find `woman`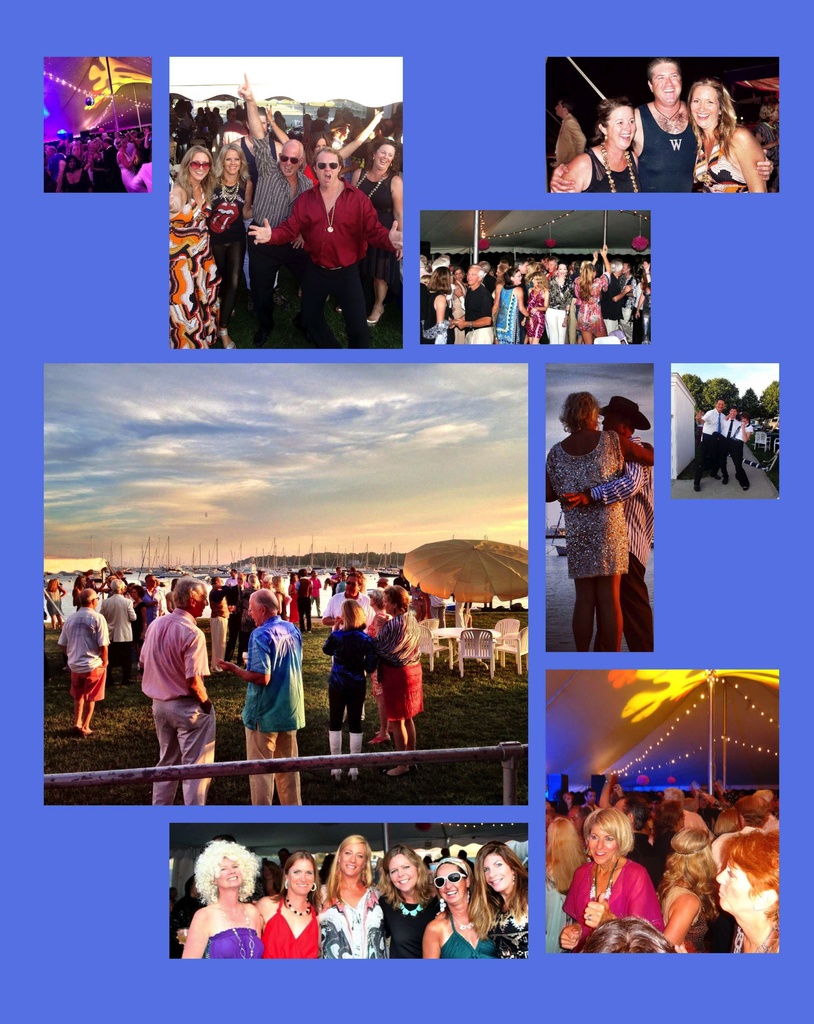
detection(345, 140, 403, 259)
